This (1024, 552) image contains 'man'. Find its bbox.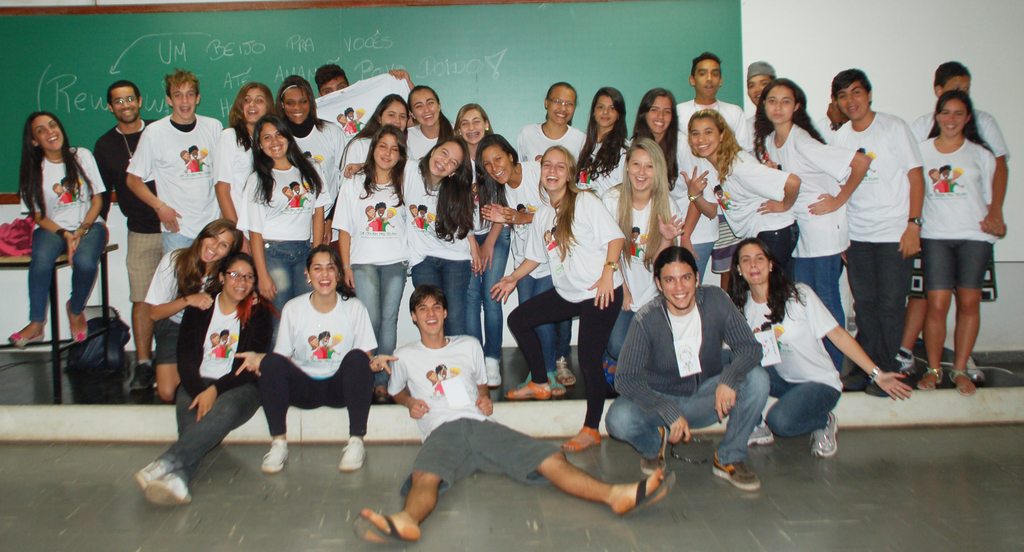
bbox(606, 245, 767, 494).
